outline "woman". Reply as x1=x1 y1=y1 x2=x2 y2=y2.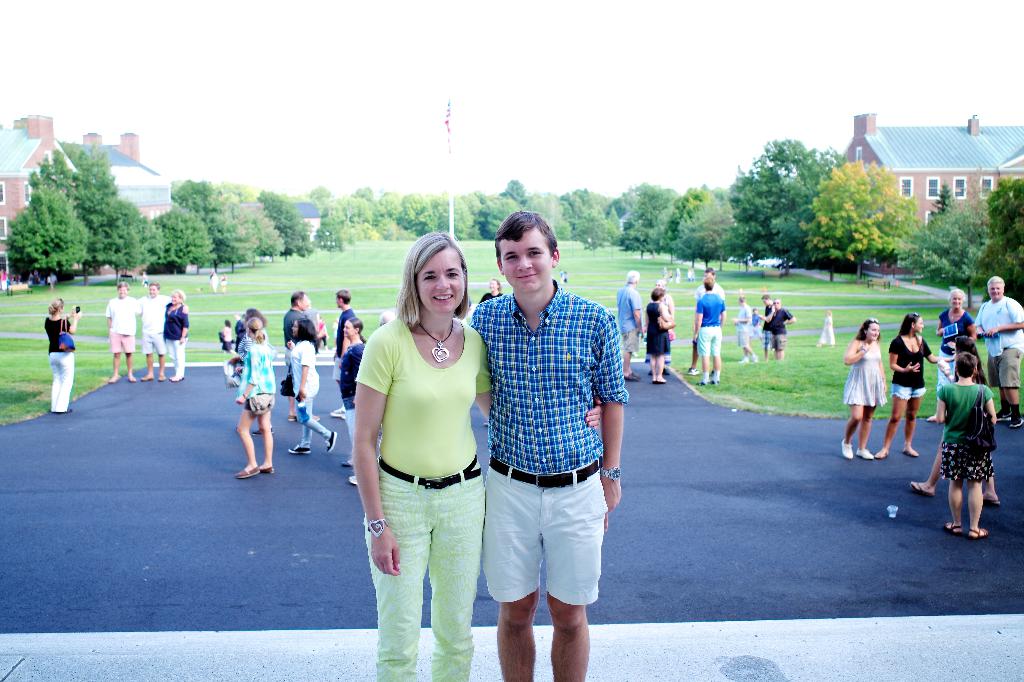
x1=283 y1=315 x2=334 y2=456.
